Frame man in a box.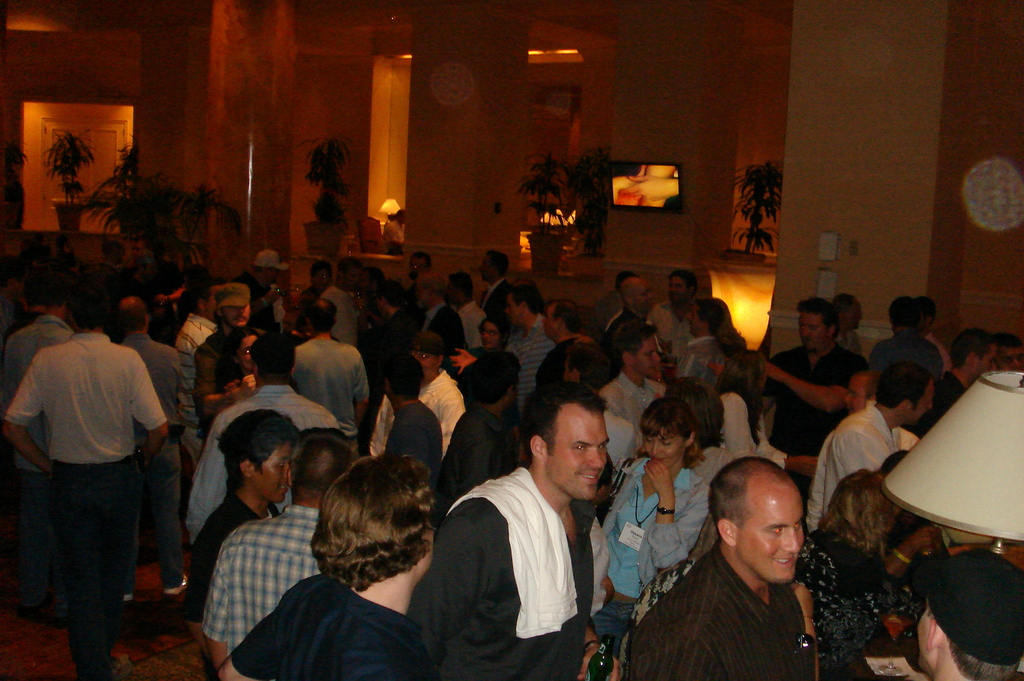
380 208 404 250.
